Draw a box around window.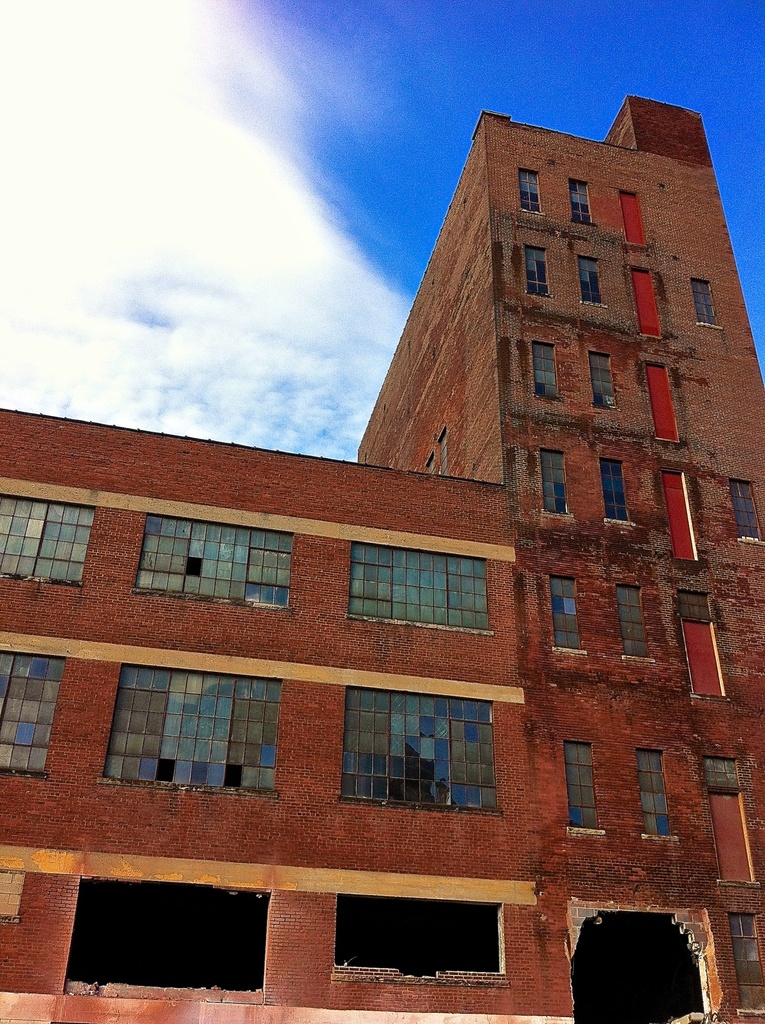
bbox(508, 161, 553, 221).
